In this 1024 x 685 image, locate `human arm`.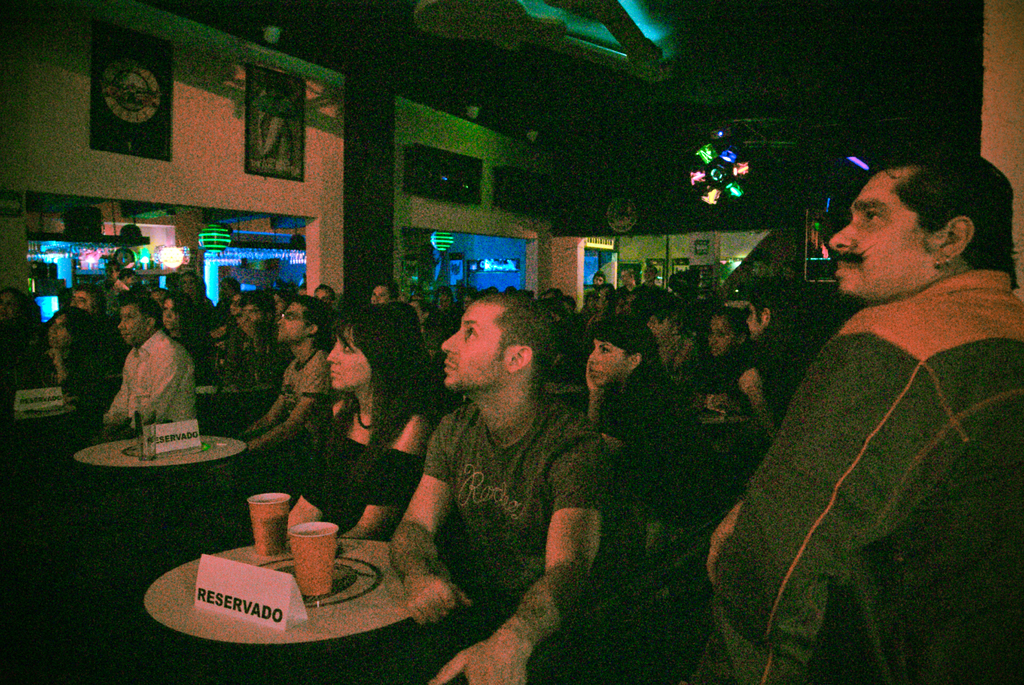
Bounding box: box=[735, 345, 781, 432].
